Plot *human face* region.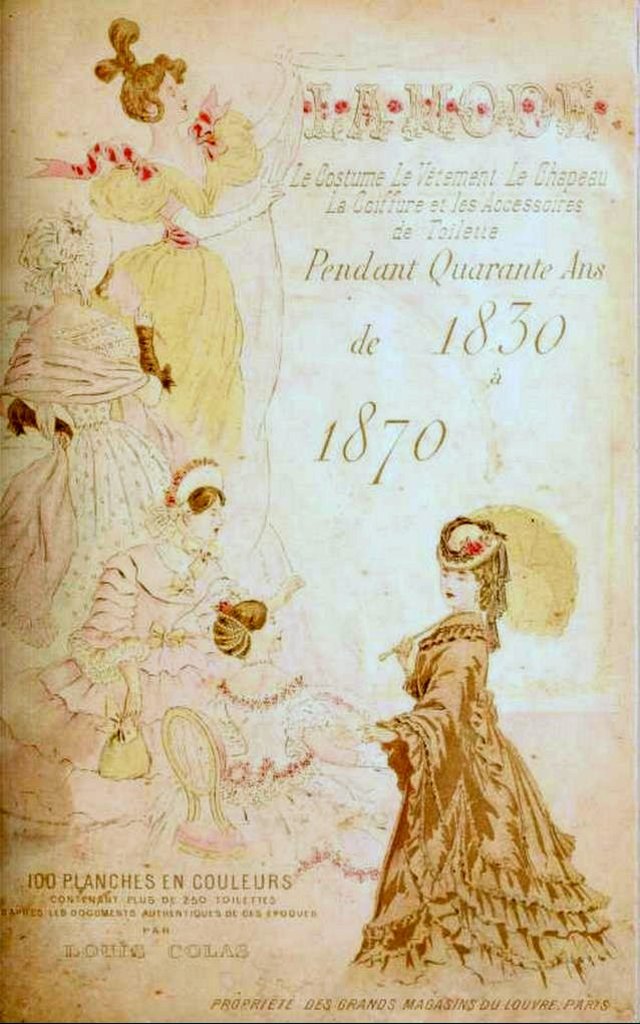
Plotted at (188, 509, 218, 535).
